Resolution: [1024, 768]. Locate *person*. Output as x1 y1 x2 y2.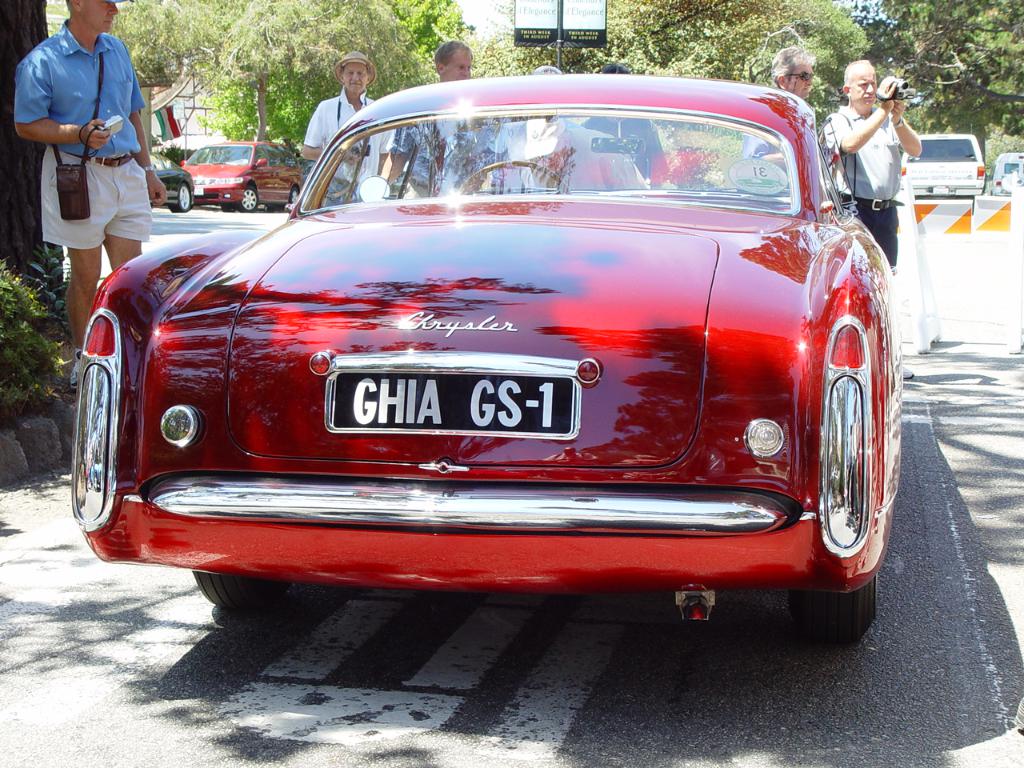
302 47 397 207.
